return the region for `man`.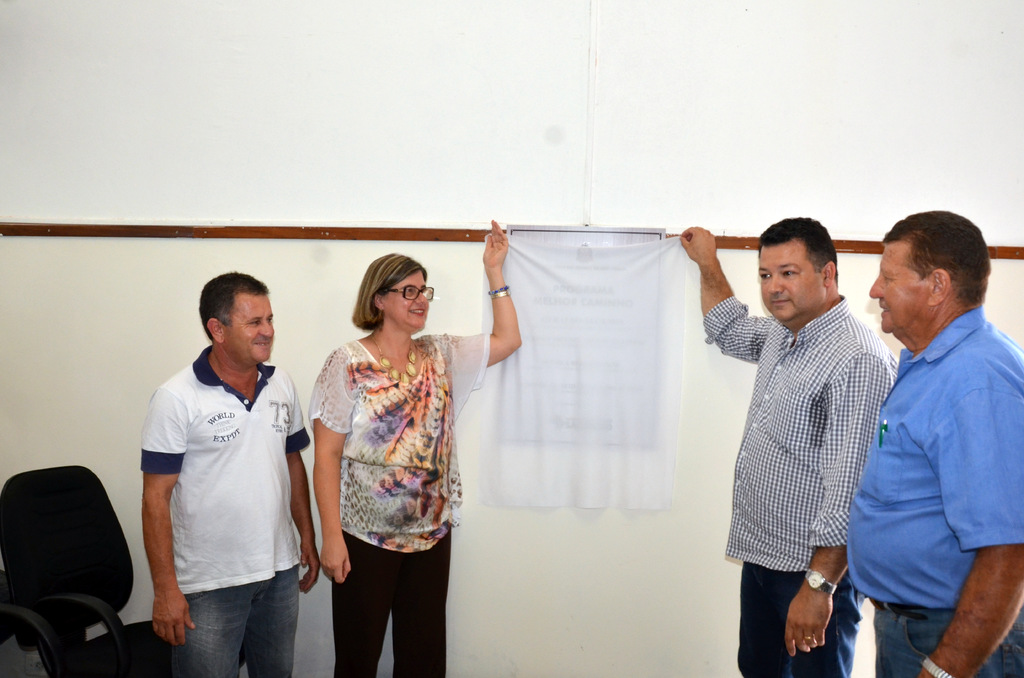
(left=831, top=190, right=1021, bottom=677).
